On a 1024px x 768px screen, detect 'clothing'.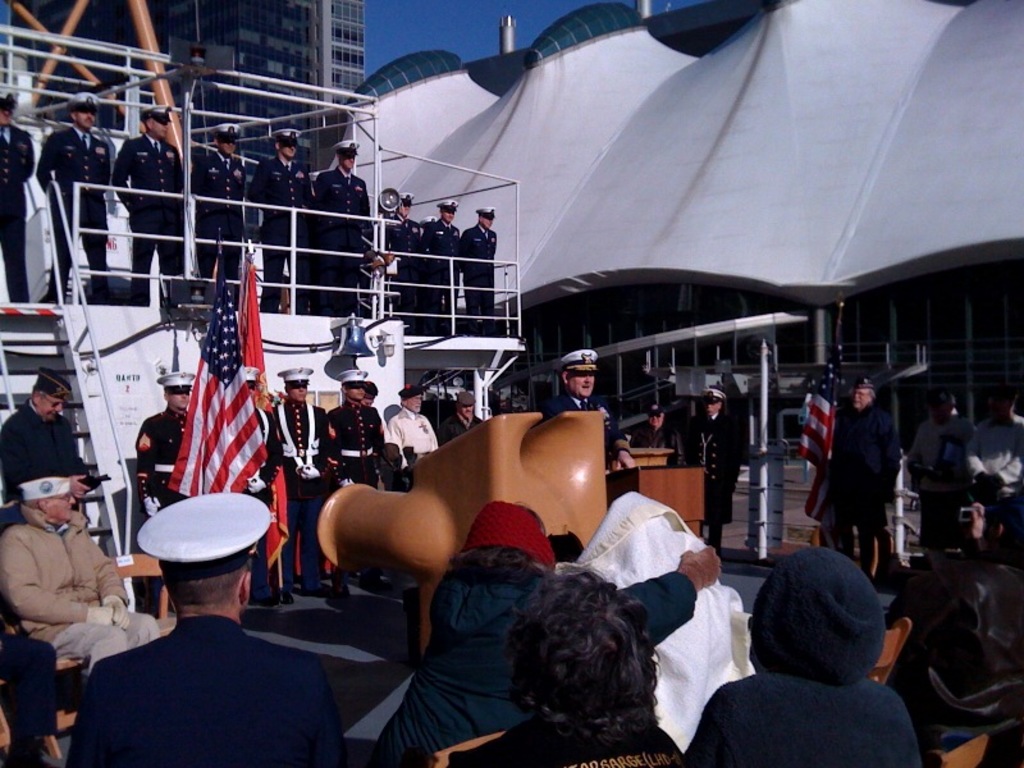
<bbox>678, 666, 920, 767</bbox>.
